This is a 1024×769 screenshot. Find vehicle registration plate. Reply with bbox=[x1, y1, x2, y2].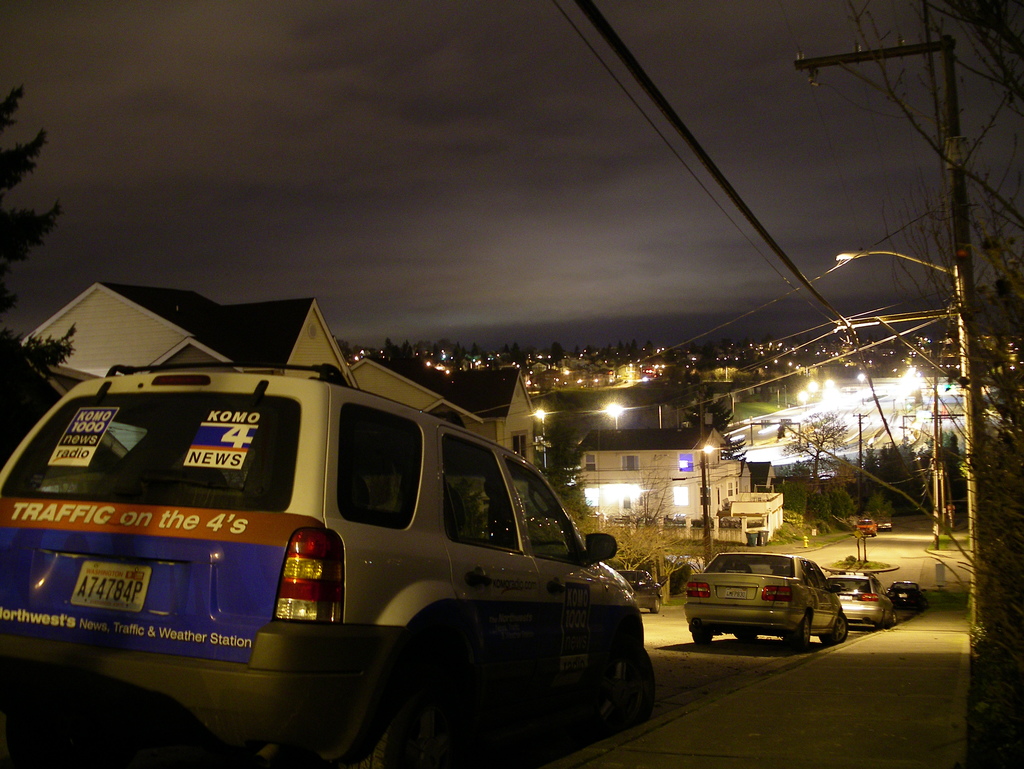
bbox=[60, 548, 144, 656].
